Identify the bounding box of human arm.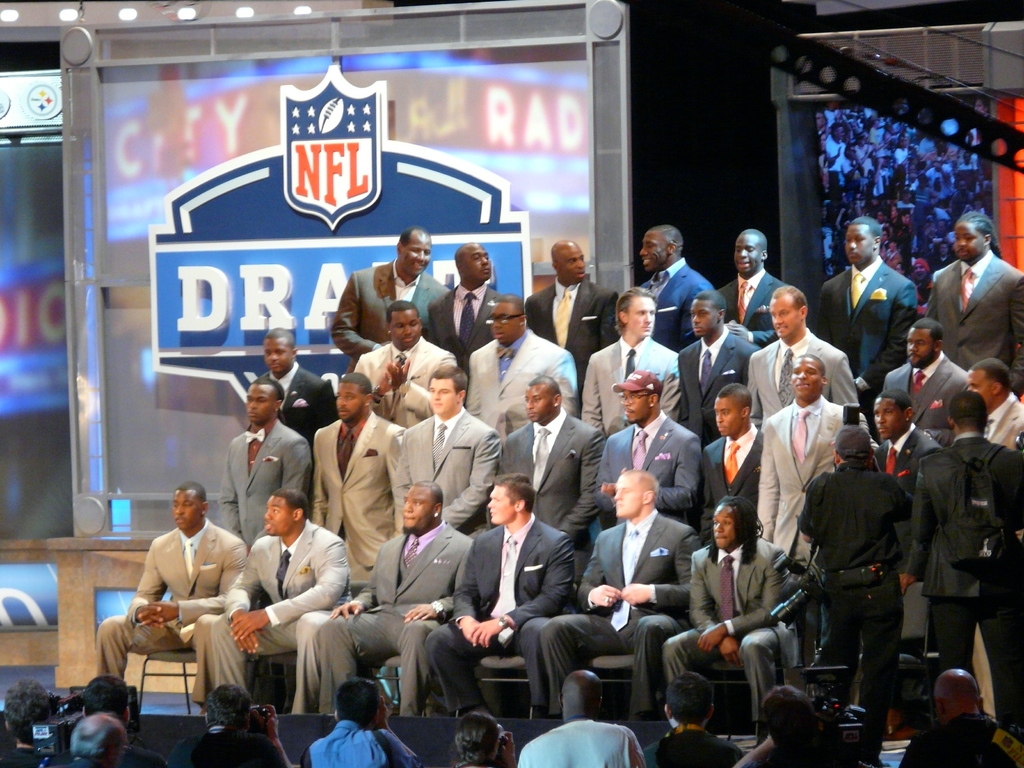
(799,471,820,549).
